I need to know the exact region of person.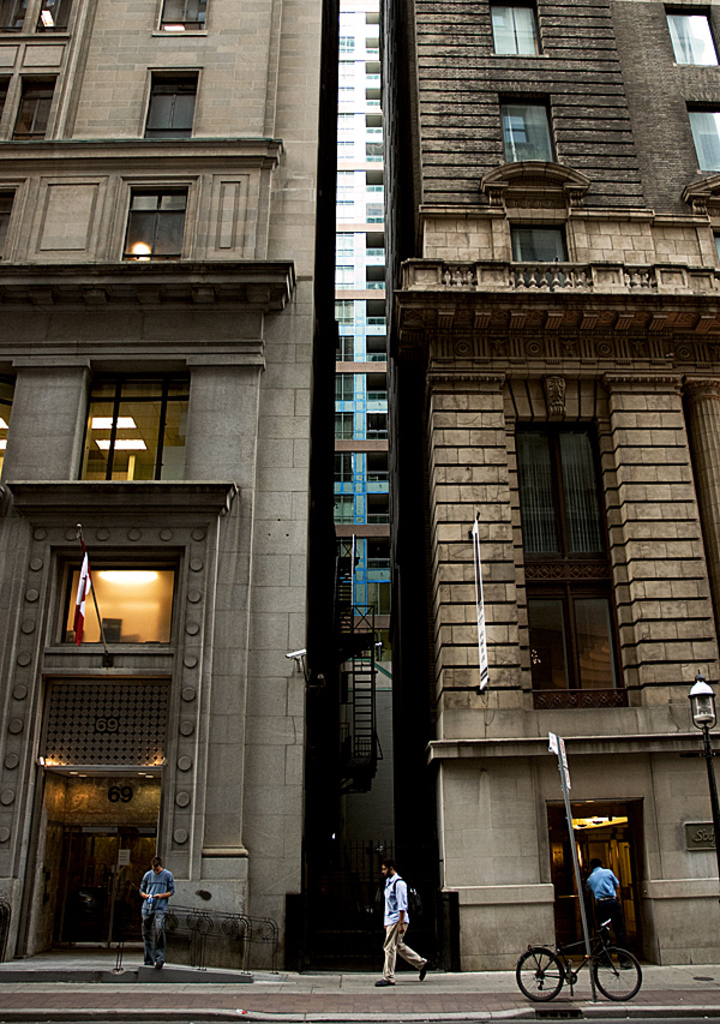
Region: 371 870 430 978.
